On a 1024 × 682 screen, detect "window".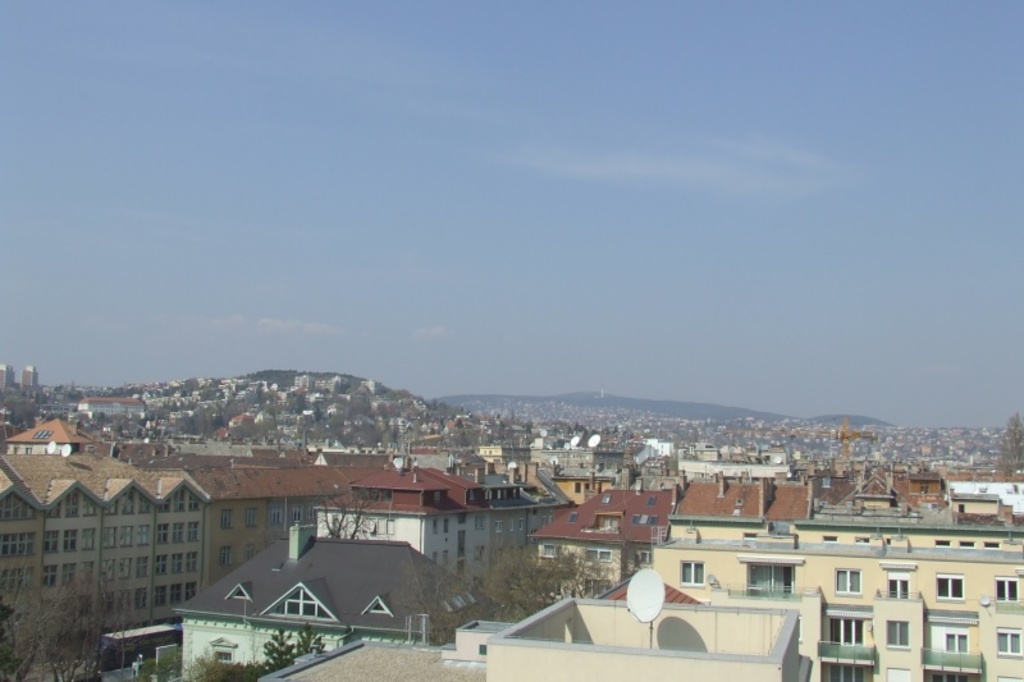
select_region(60, 566, 74, 585).
